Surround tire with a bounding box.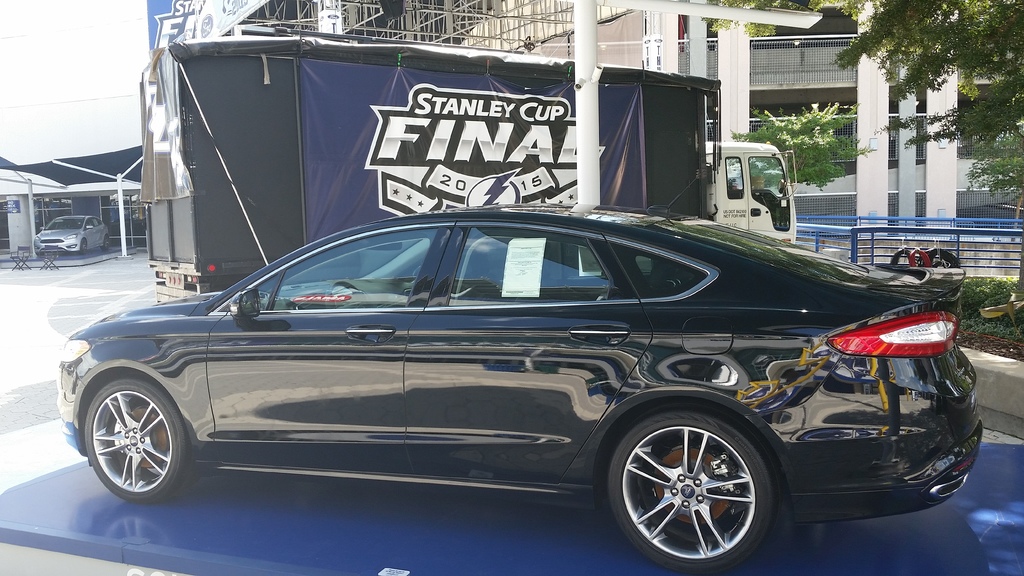
{"left": 100, "top": 233, "right": 113, "bottom": 255}.
